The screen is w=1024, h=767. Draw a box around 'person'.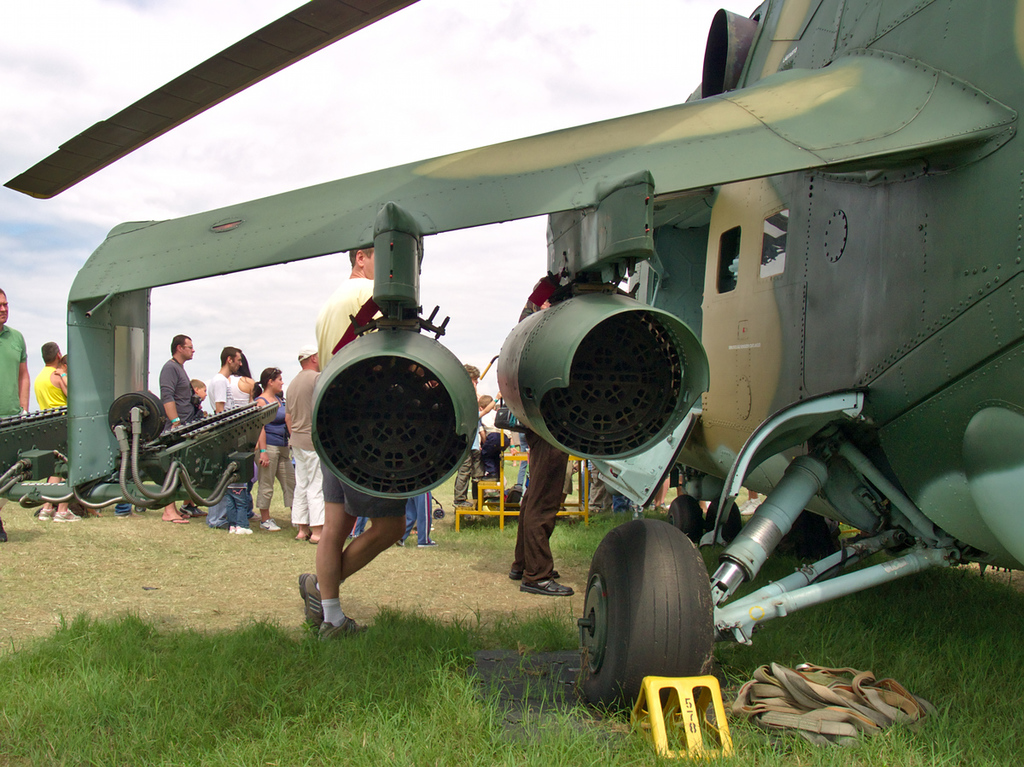
Rect(209, 347, 241, 525).
